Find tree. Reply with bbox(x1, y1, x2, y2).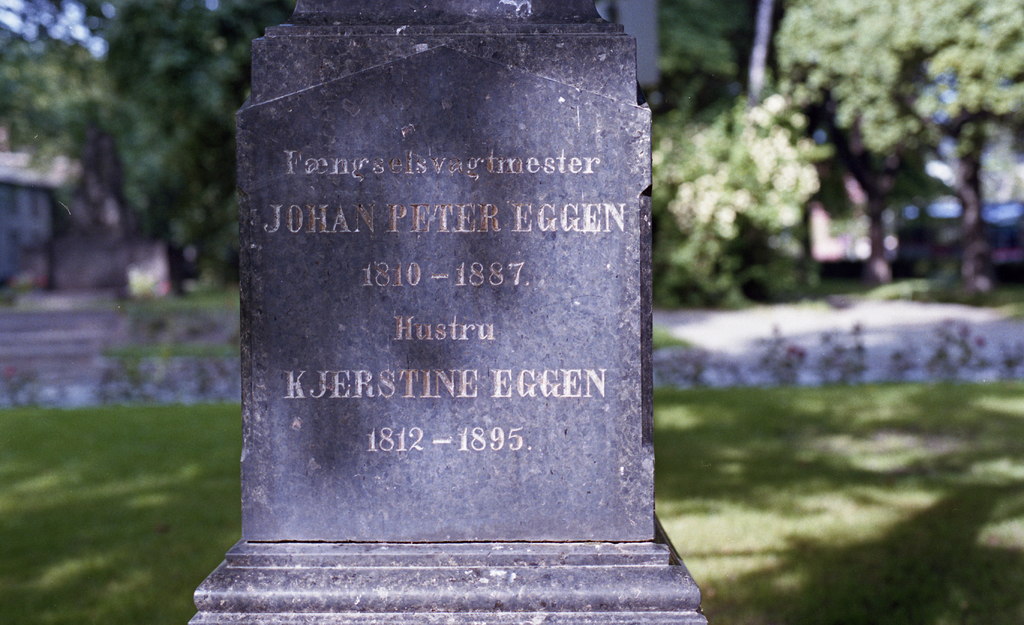
bbox(0, 0, 249, 302).
